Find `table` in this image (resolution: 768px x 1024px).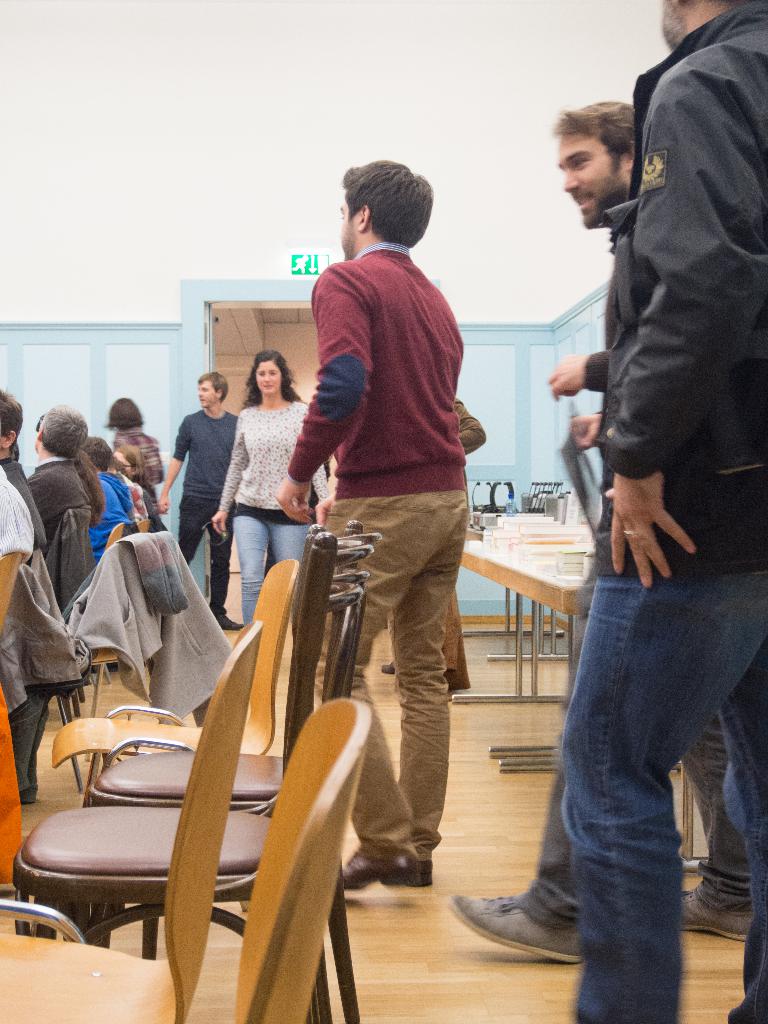
bbox=[452, 497, 611, 776].
